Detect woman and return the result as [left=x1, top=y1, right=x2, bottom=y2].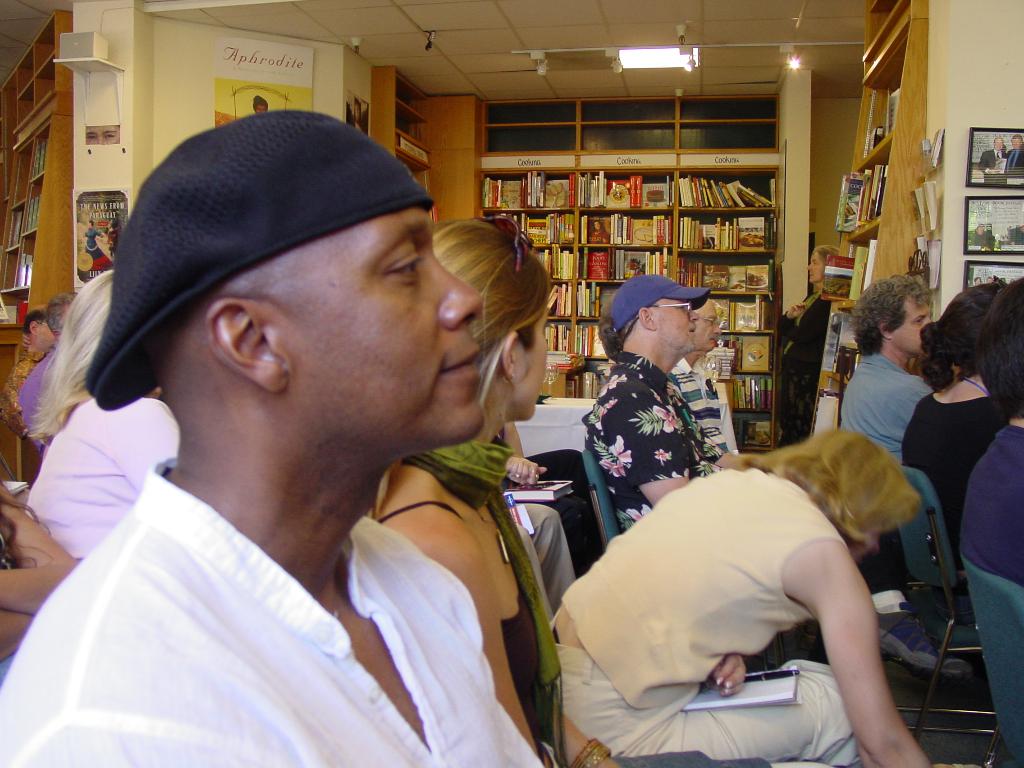
[left=367, top=214, right=632, bottom=767].
